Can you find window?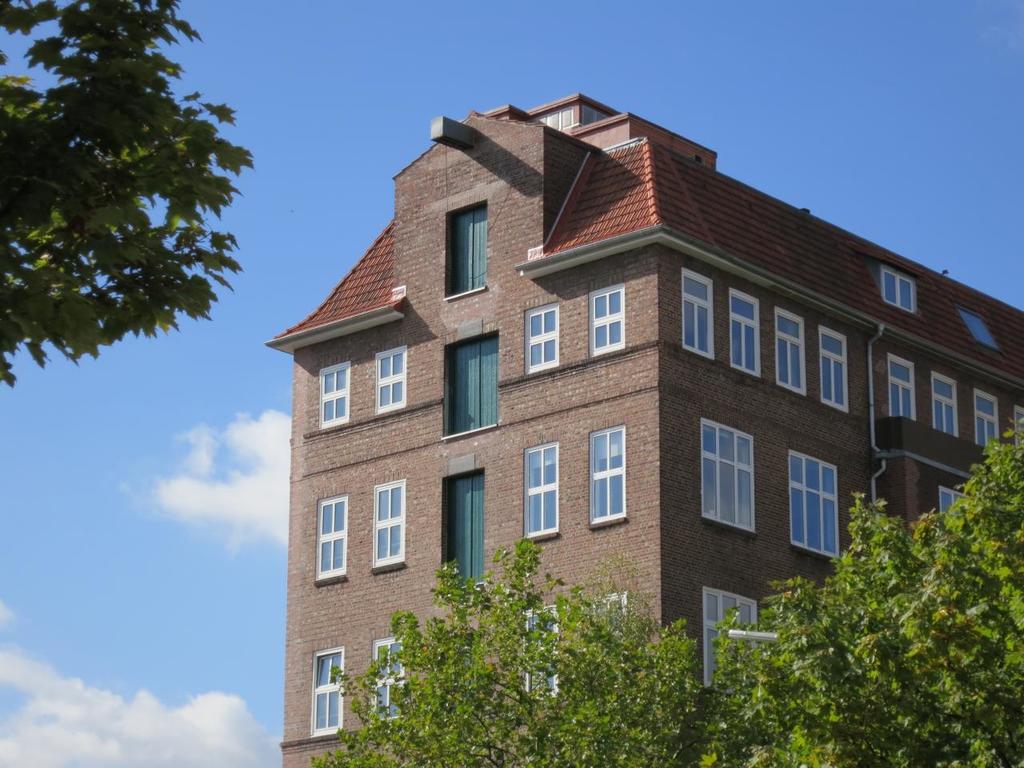
Yes, bounding box: 582 590 625 618.
